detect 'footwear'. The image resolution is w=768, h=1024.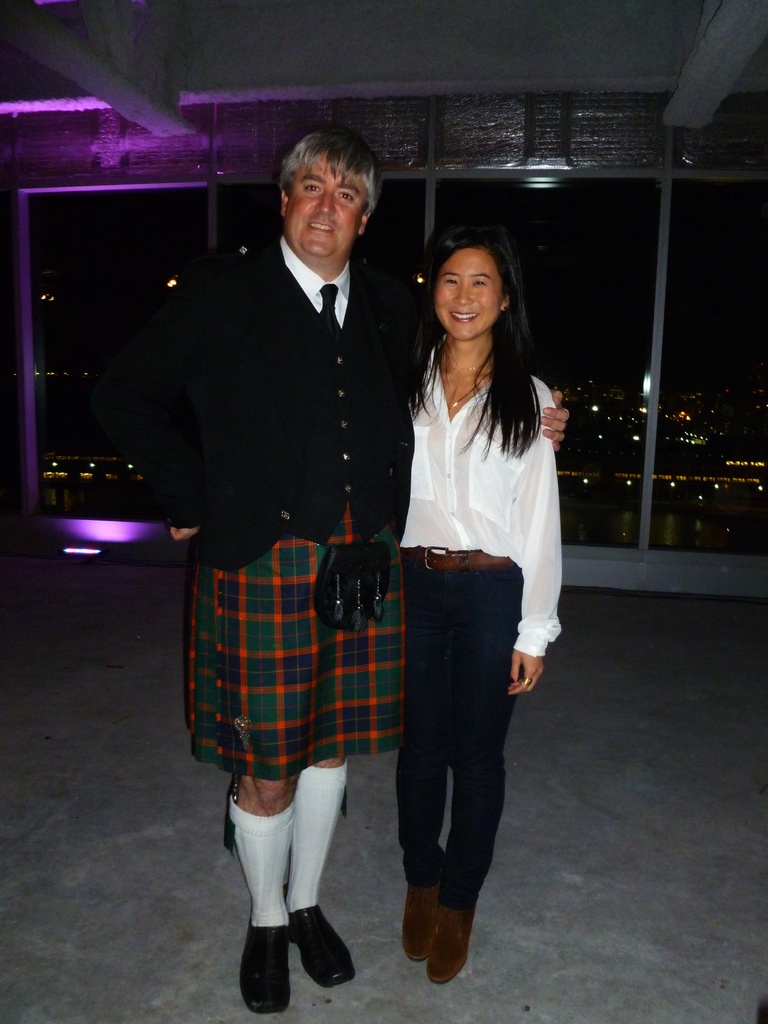
BBox(240, 910, 289, 1013).
